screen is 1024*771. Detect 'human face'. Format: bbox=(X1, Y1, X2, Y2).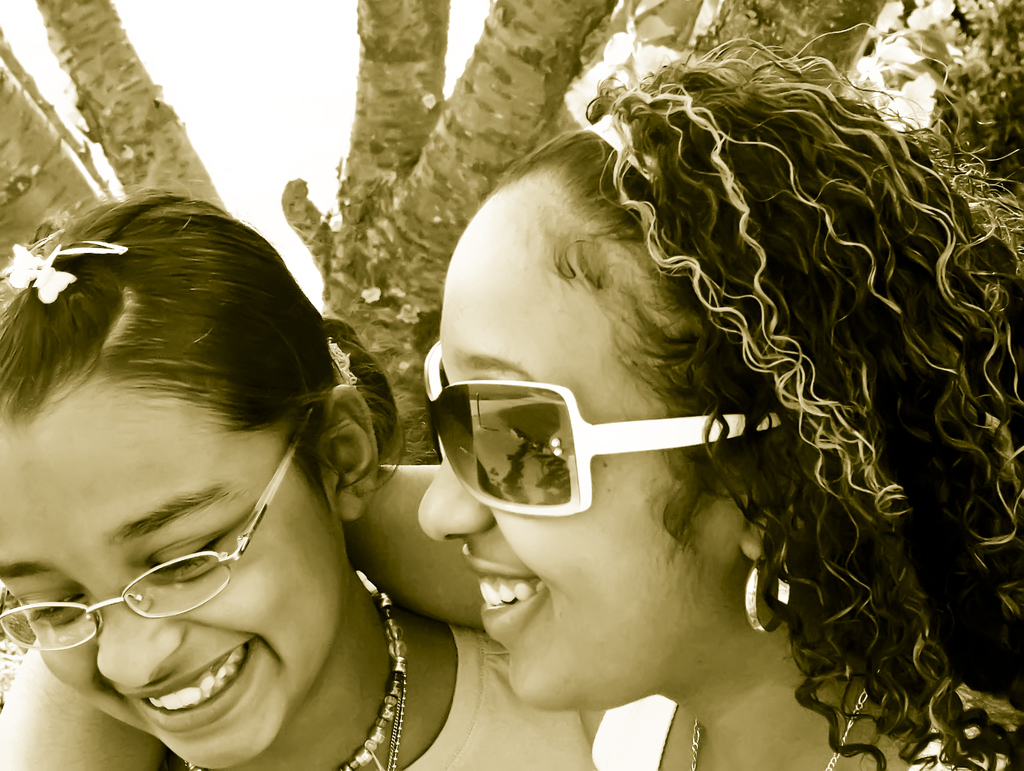
bbox=(415, 190, 735, 714).
